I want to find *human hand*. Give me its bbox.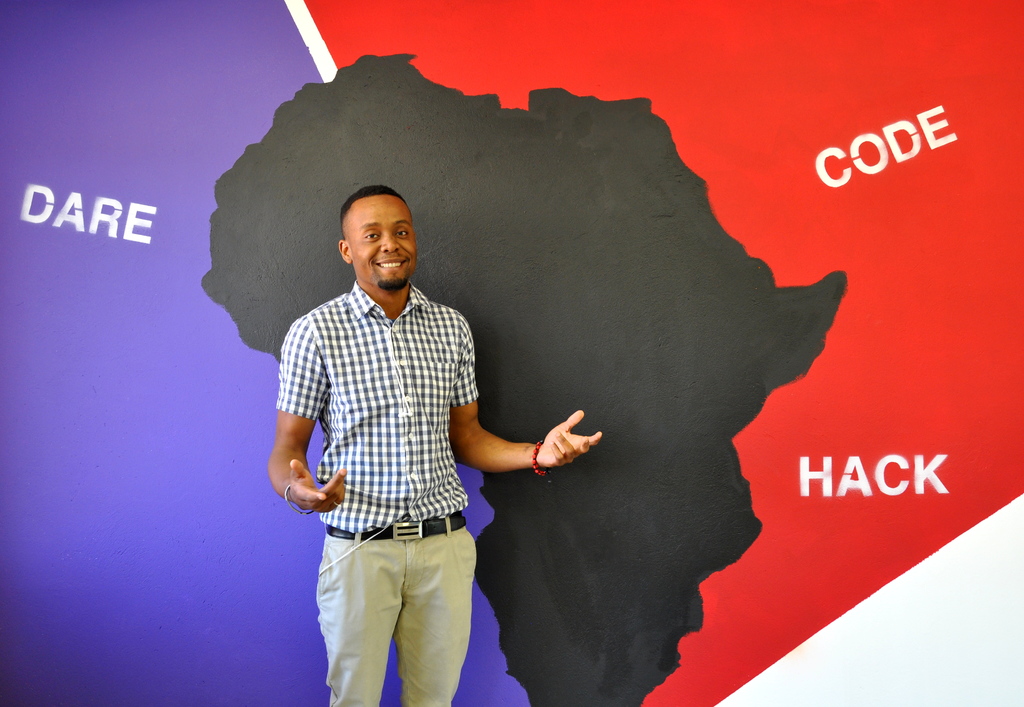
bbox=(288, 455, 348, 515).
